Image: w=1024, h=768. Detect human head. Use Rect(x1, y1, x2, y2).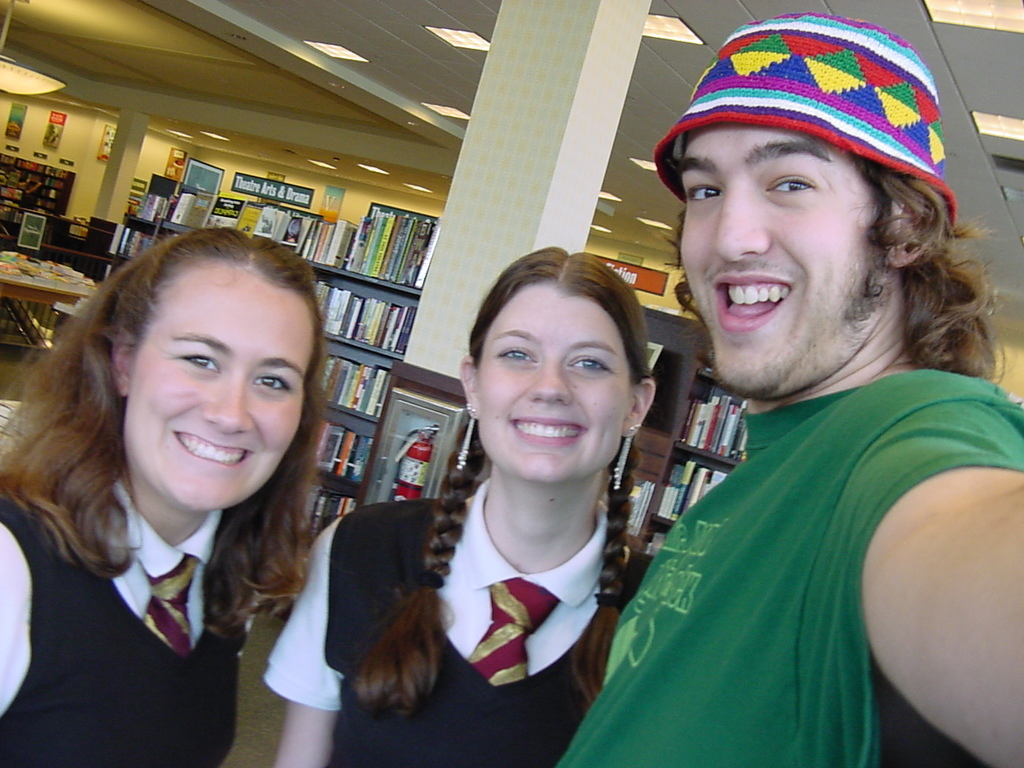
Rect(468, 254, 665, 491).
